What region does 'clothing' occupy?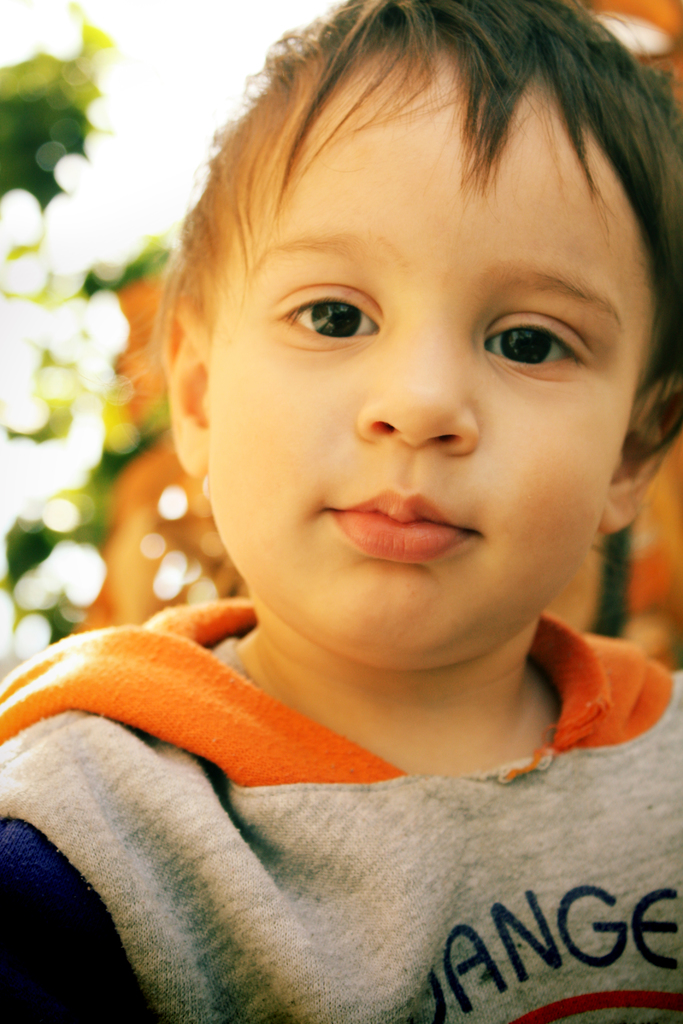
(x1=0, y1=603, x2=682, y2=1023).
